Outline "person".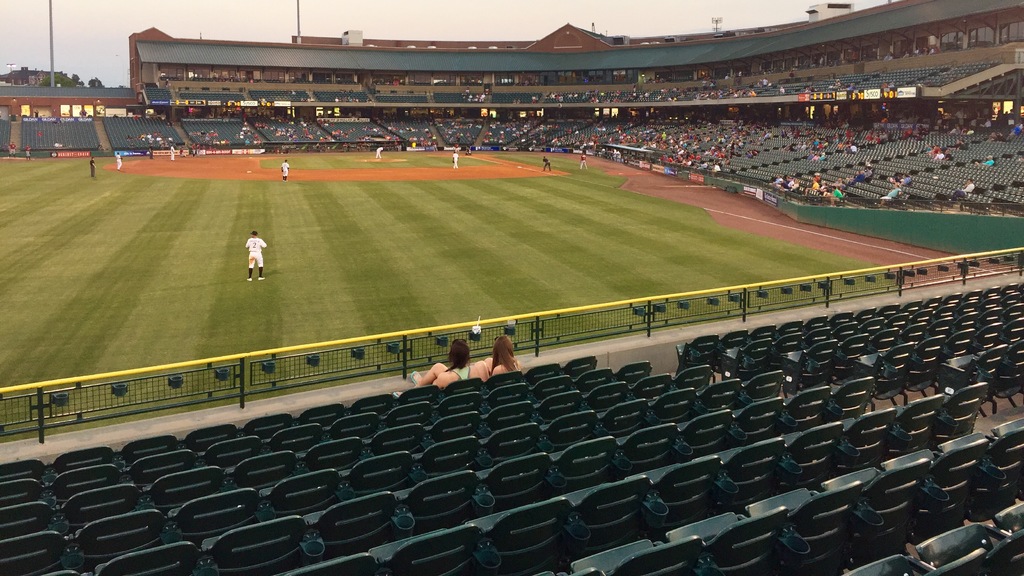
Outline: <region>451, 149, 460, 168</region>.
